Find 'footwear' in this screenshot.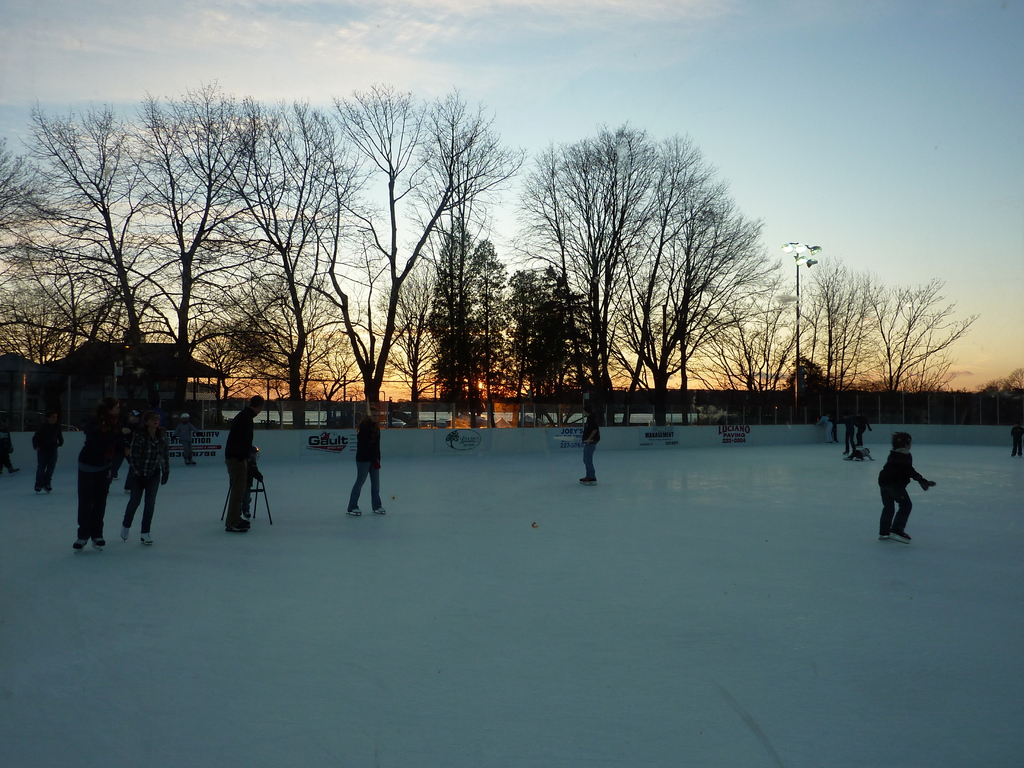
The bounding box for 'footwear' is bbox(44, 481, 51, 492).
